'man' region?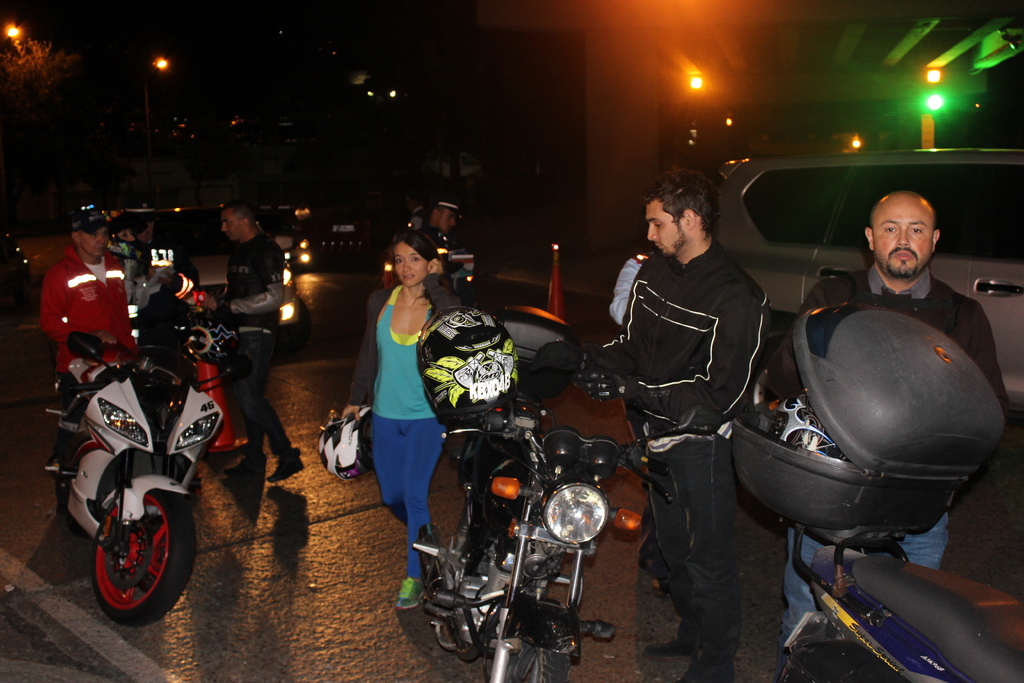
bbox(203, 199, 307, 483)
